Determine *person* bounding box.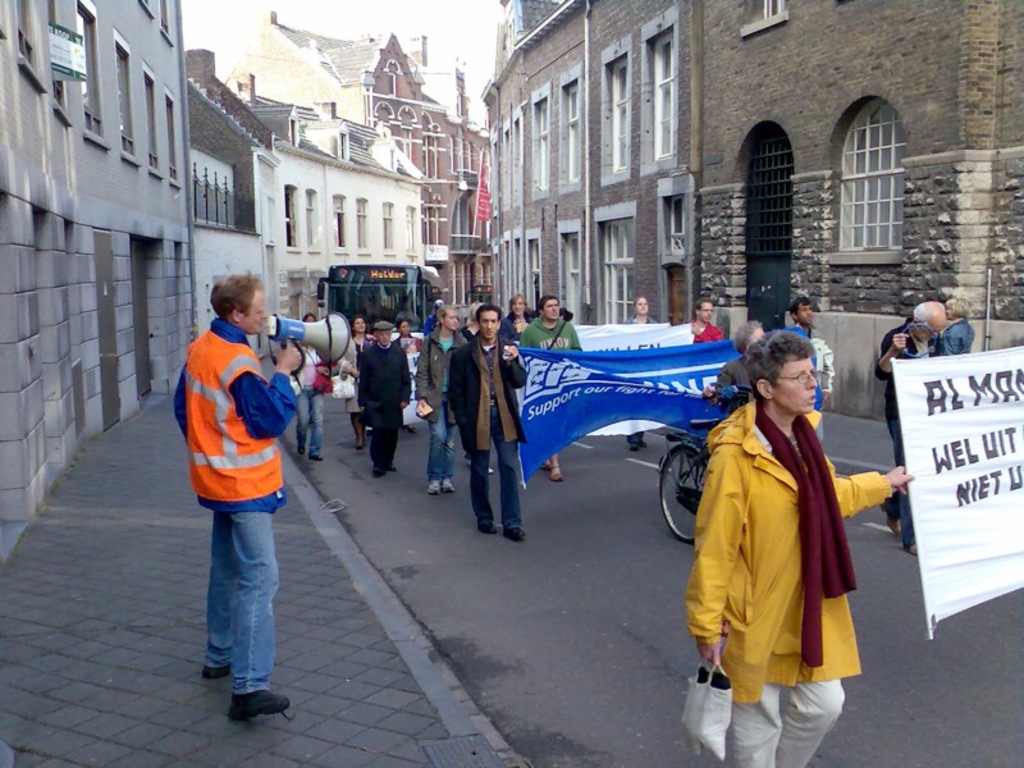
Determined: {"left": 293, "top": 338, "right": 329, "bottom": 462}.
